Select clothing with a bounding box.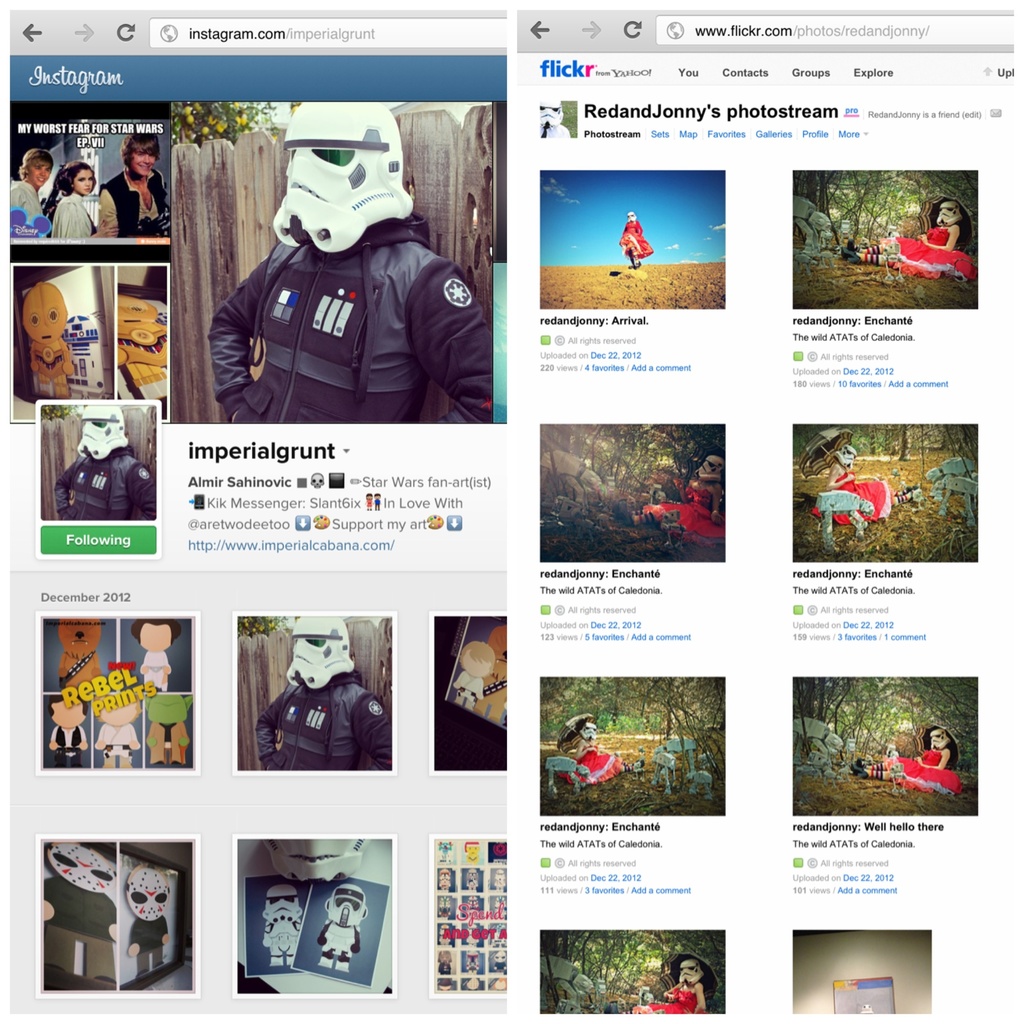
crop(128, 915, 170, 948).
